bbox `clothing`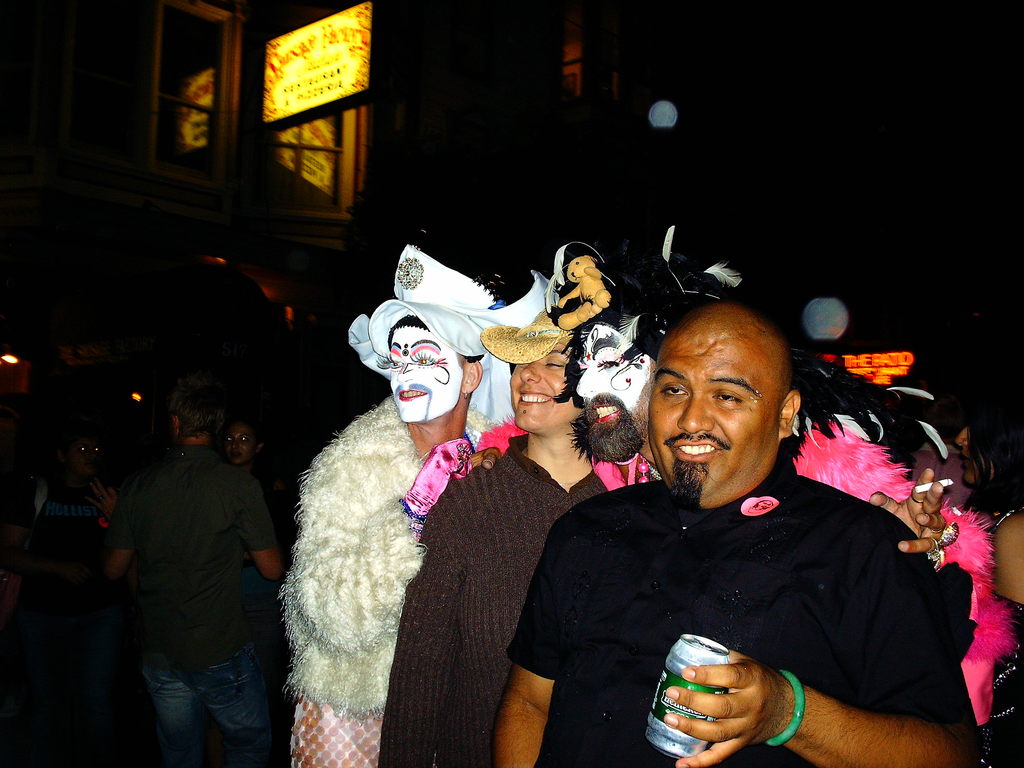
[left=33, top=470, right=103, bottom=543]
